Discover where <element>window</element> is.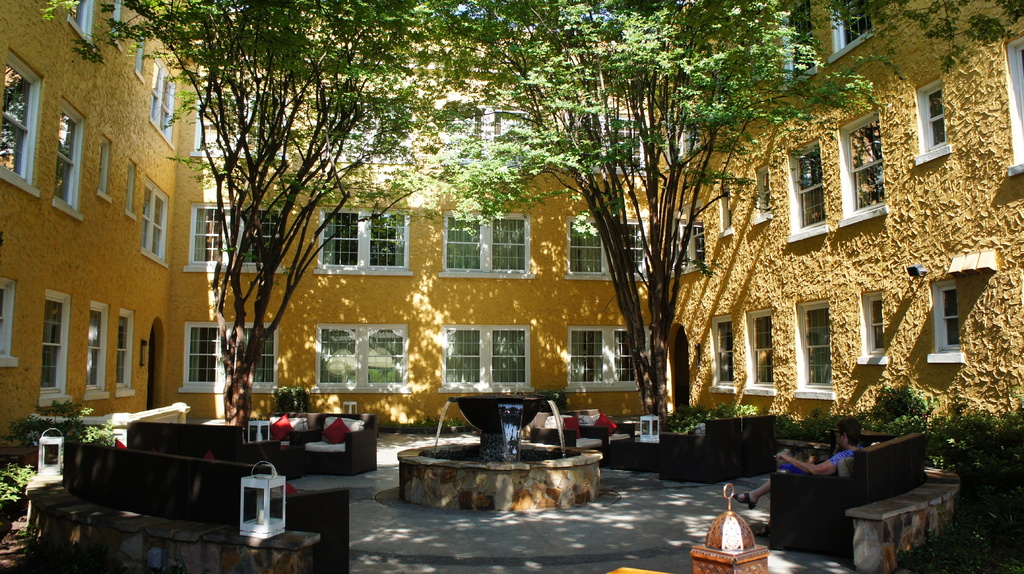
Discovered at {"left": 190, "top": 202, "right": 237, "bottom": 269}.
